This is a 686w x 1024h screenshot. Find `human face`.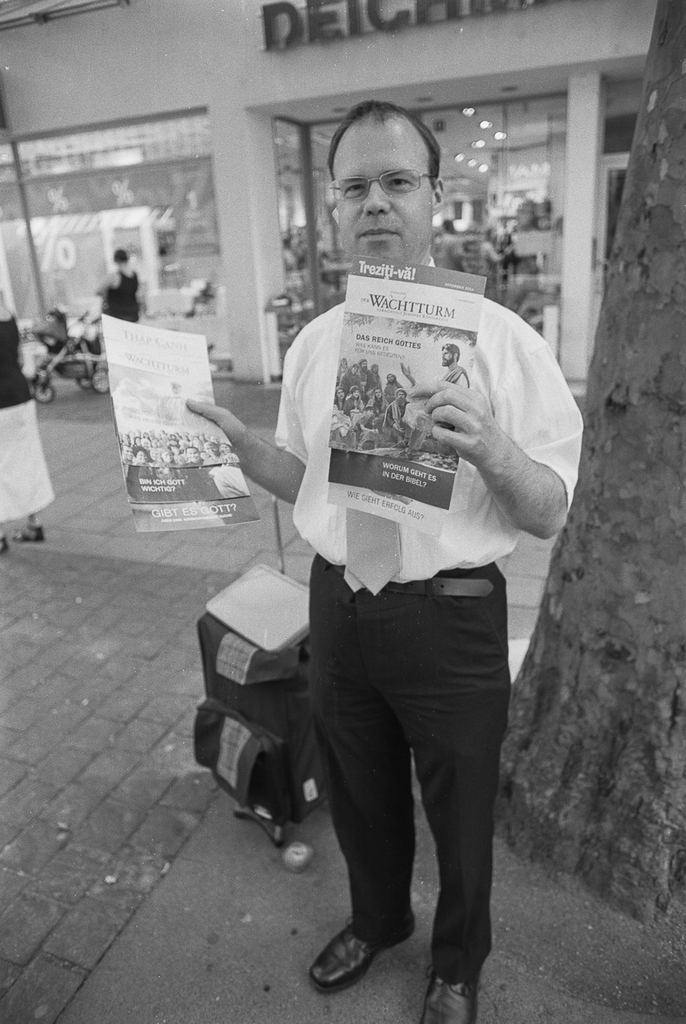
Bounding box: x1=124 y1=448 x2=131 y2=458.
